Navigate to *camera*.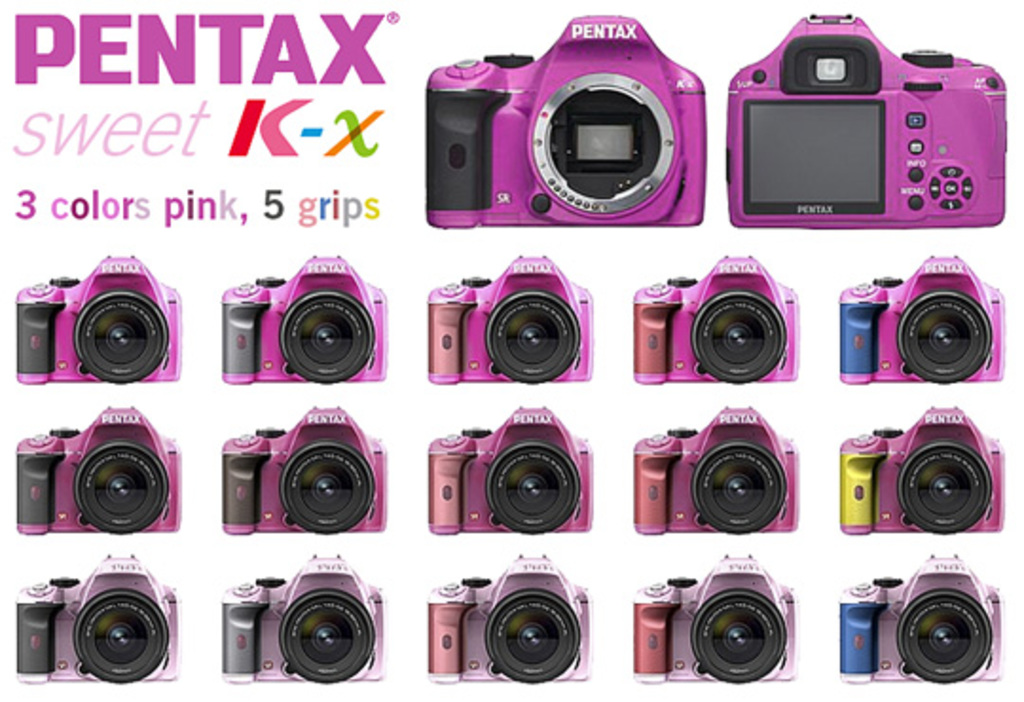
Navigation target: 724/13/1005/233.
